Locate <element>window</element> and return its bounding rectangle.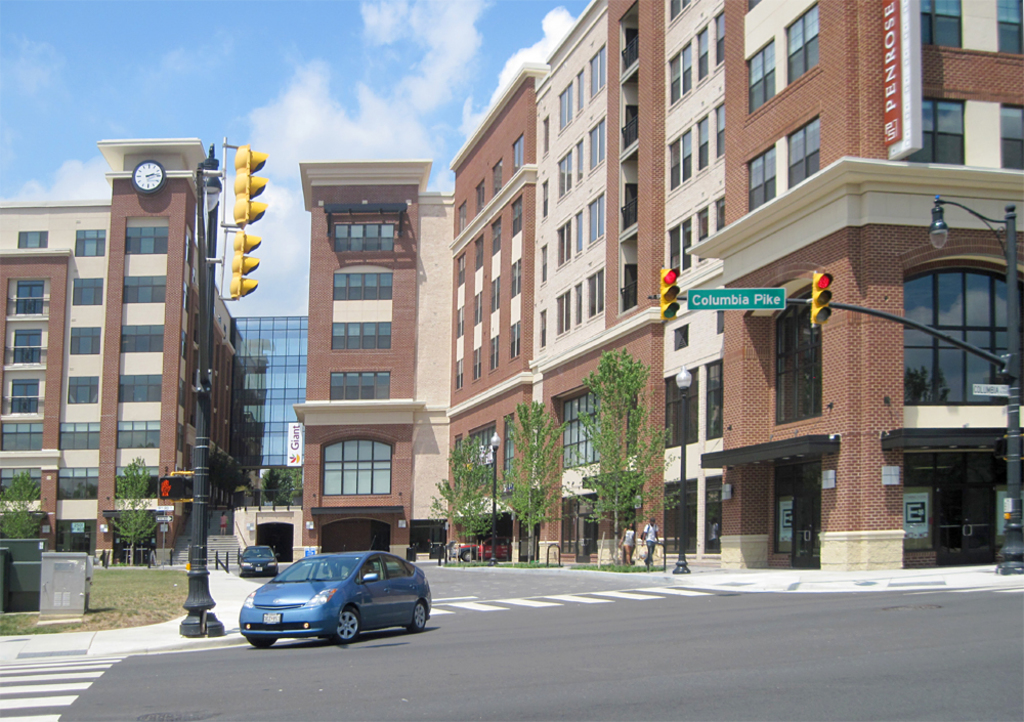
bbox(557, 216, 572, 269).
